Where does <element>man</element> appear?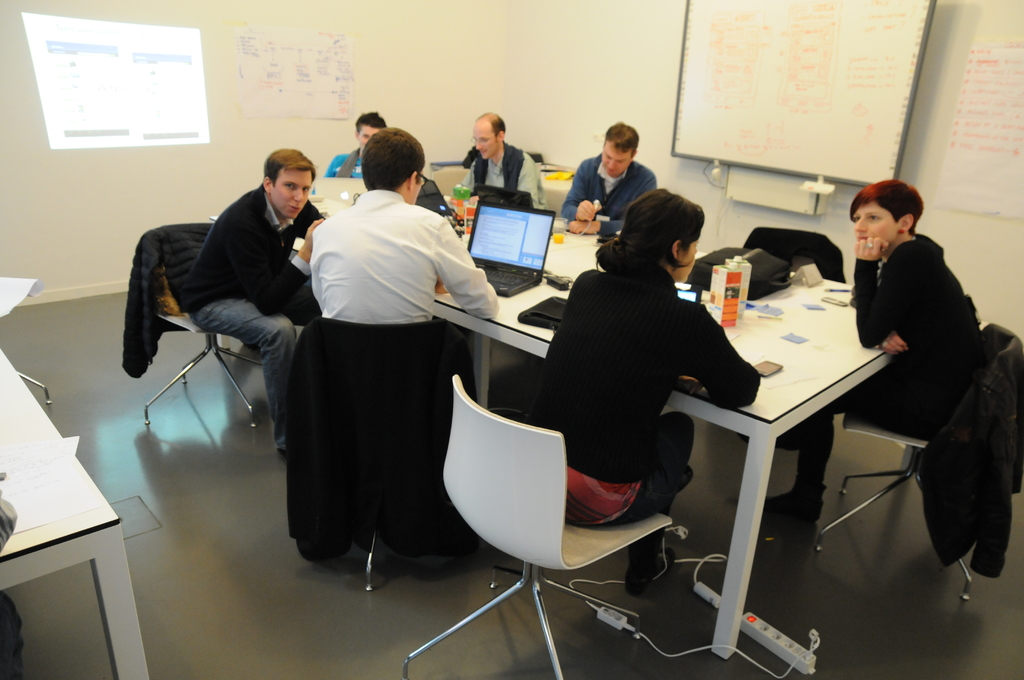
Appears at 304/133/500/555.
